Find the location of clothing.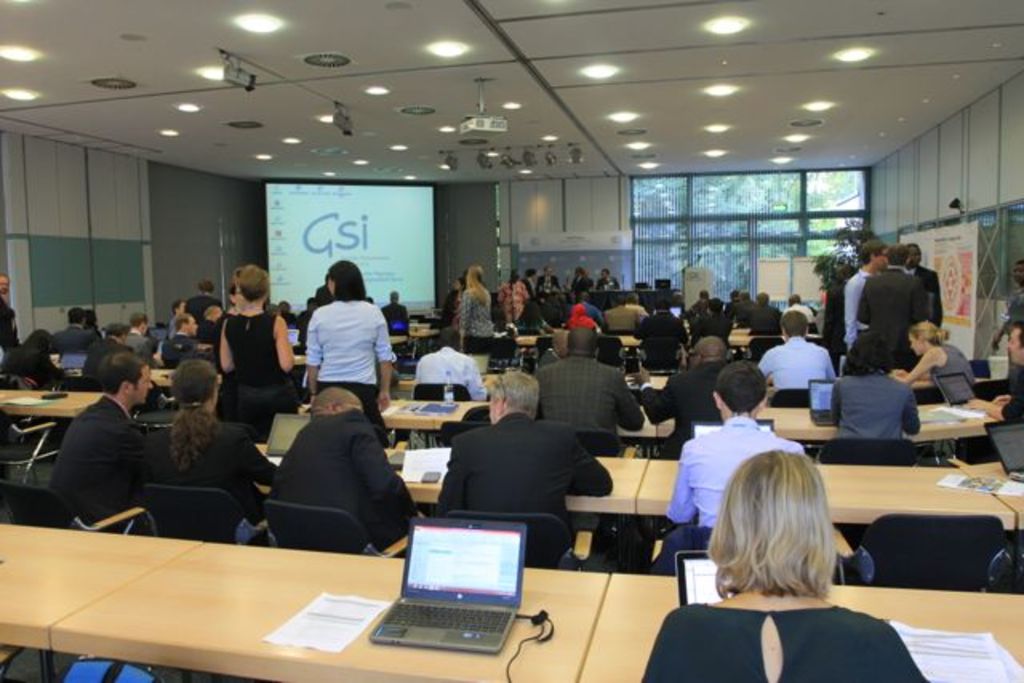
Location: <box>54,411,154,523</box>.
